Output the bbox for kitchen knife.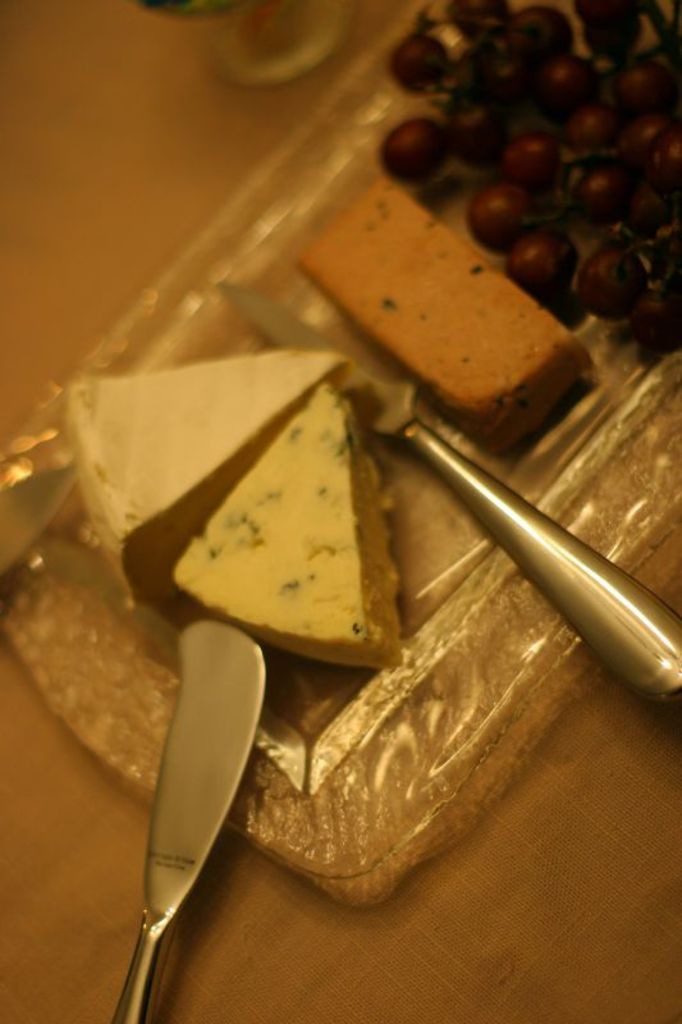
[210,274,681,701].
